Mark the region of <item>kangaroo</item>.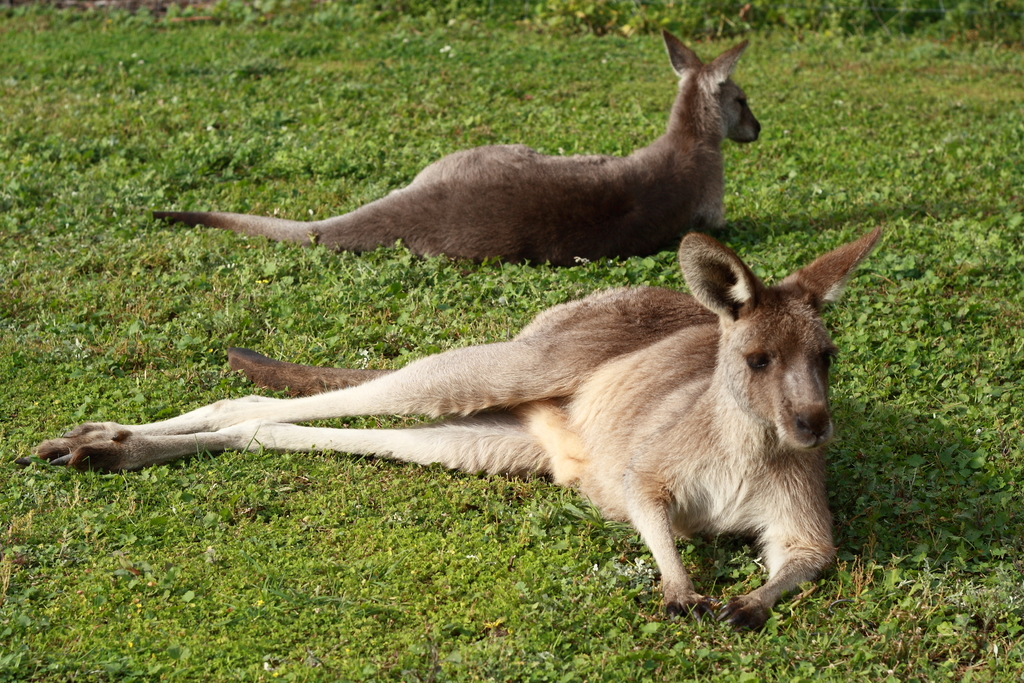
Region: pyautogui.locateOnScreen(40, 224, 886, 632).
